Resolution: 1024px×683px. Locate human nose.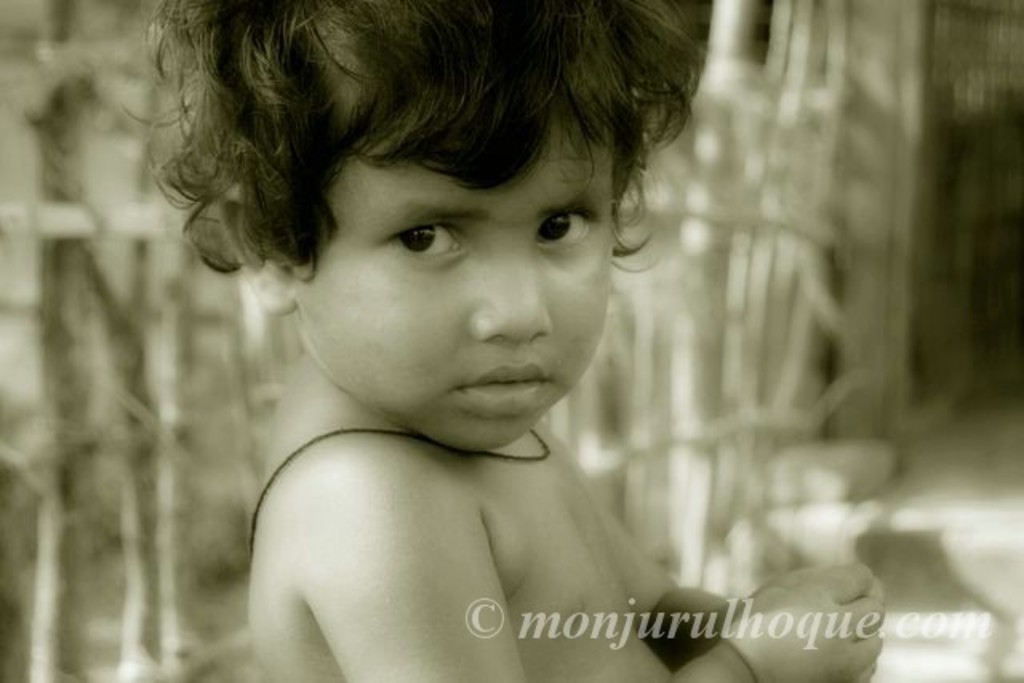
(left=475, top=258, right=557, bottom=347).
